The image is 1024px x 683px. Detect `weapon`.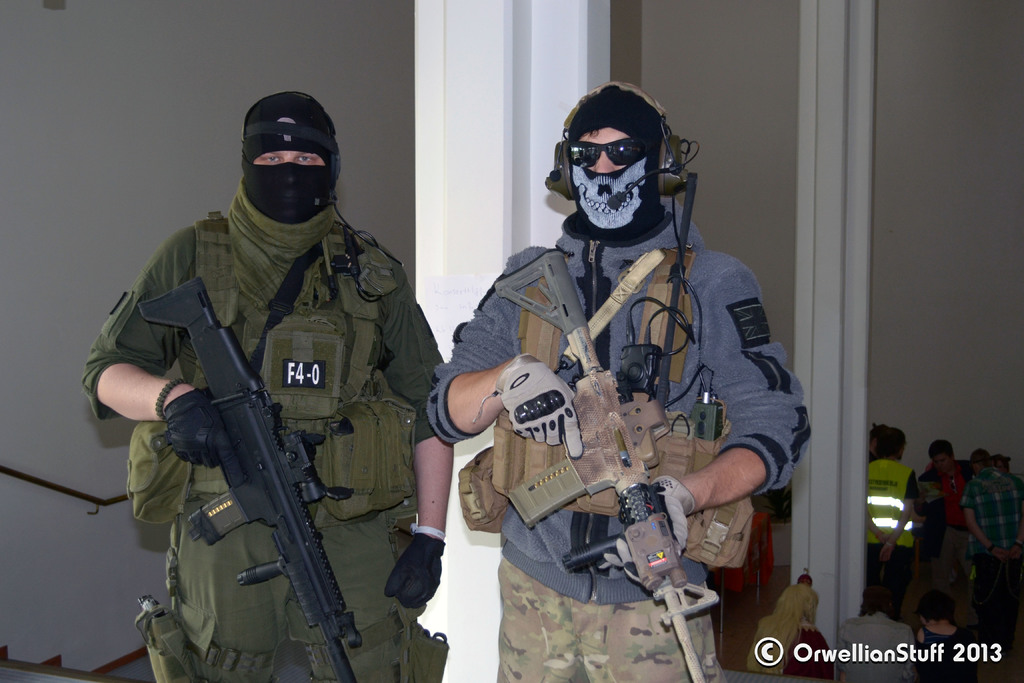
Detection: bbox=[144, 269, 370, 682].
